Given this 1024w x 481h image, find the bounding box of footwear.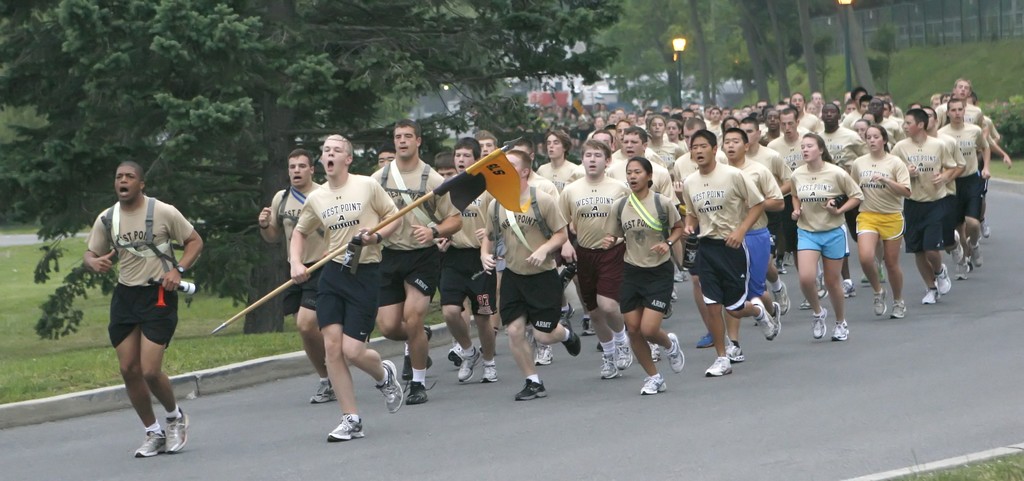
detection(132, 427, 170, 455).
